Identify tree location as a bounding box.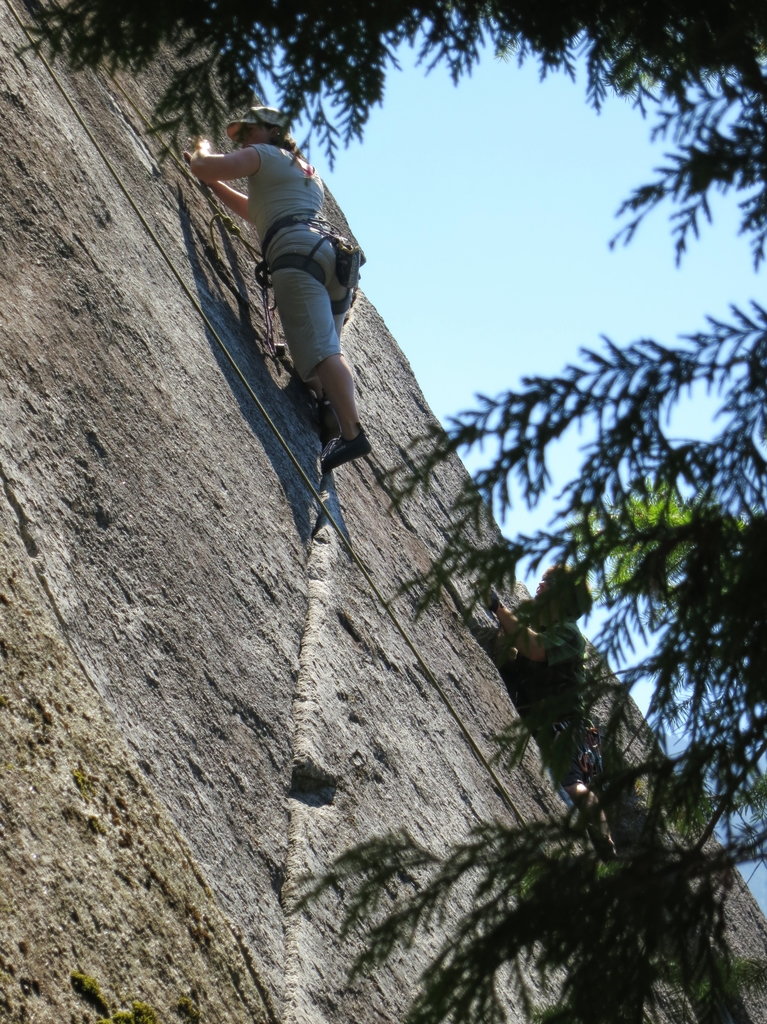
<region>13, 20, 766, 938</region>.
